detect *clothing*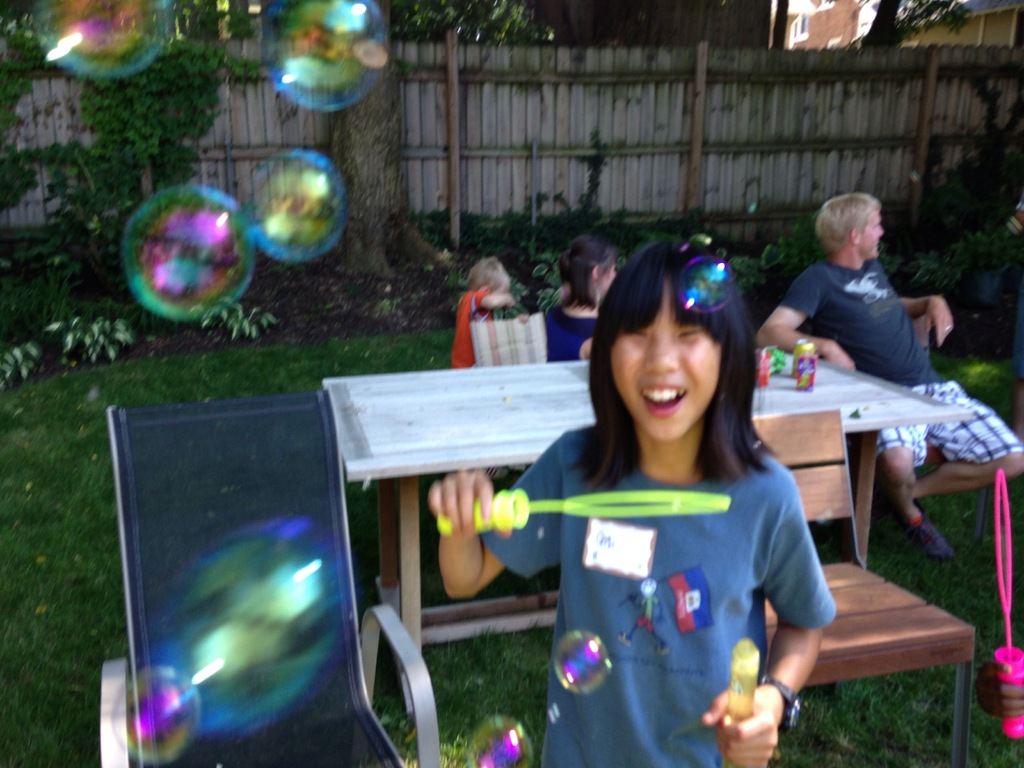
pyautogui.locateOnScreen(476, 420, 838, 767)
